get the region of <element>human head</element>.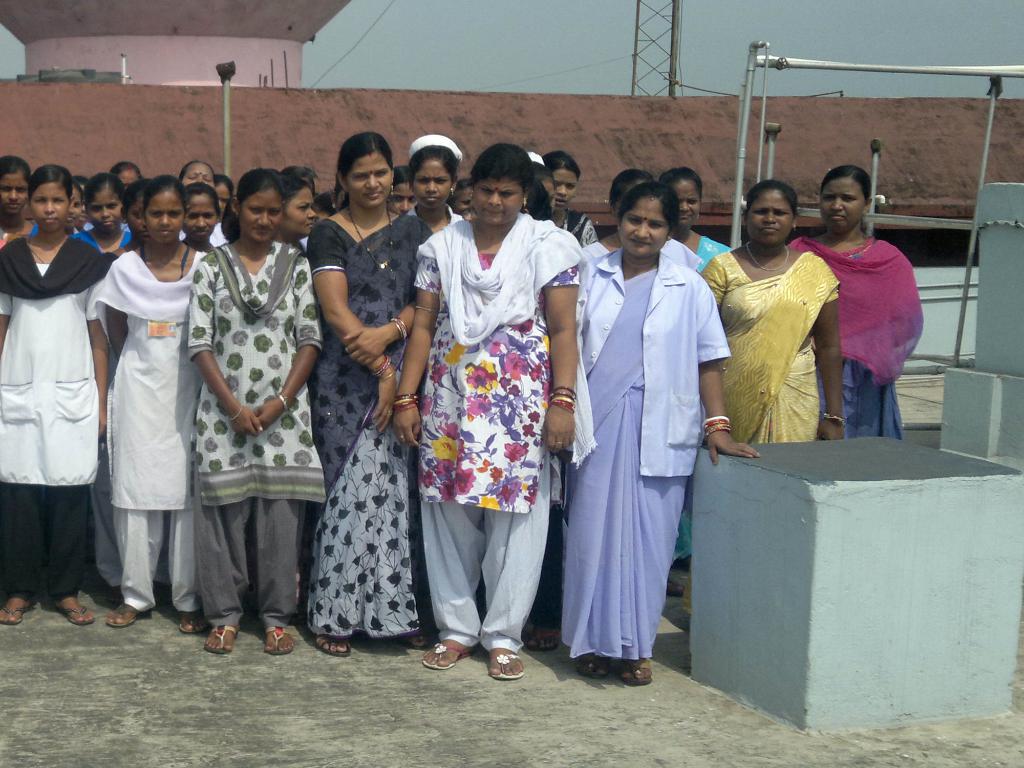
select_region(445, 179, 470, 217).
